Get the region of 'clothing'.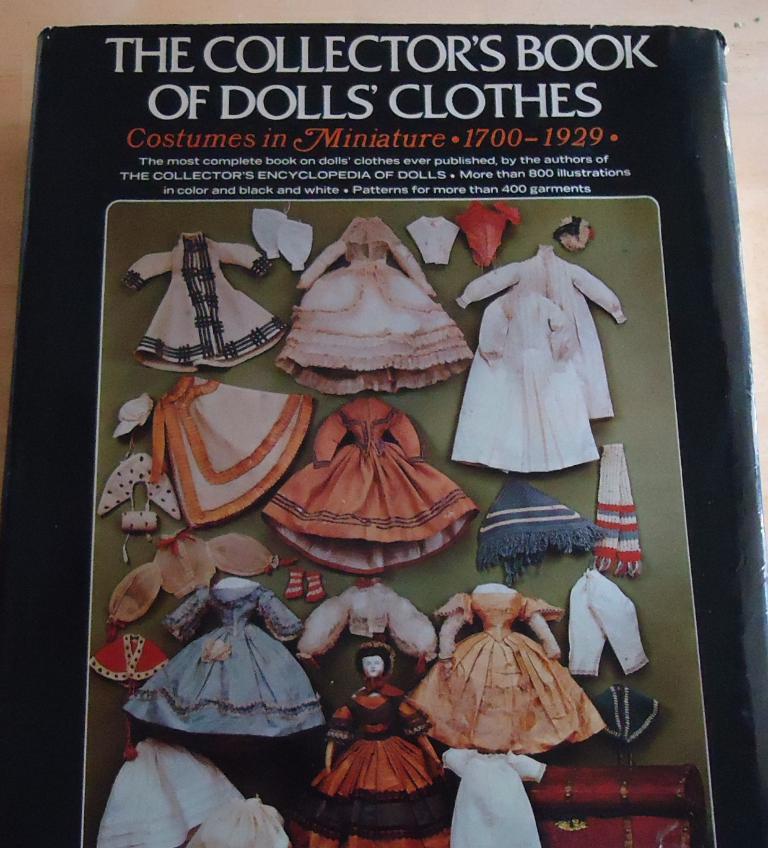
detection(125, 580, 331, 738).
